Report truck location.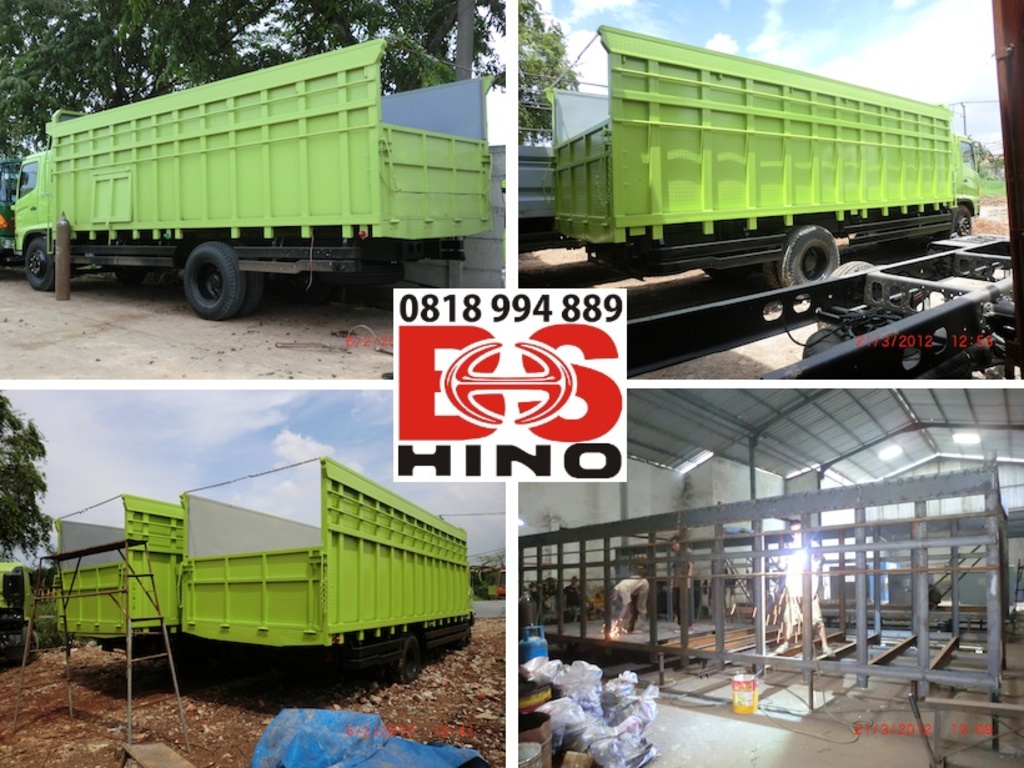
Report: <bbox>543, 17, 983, 306</bbox>.
